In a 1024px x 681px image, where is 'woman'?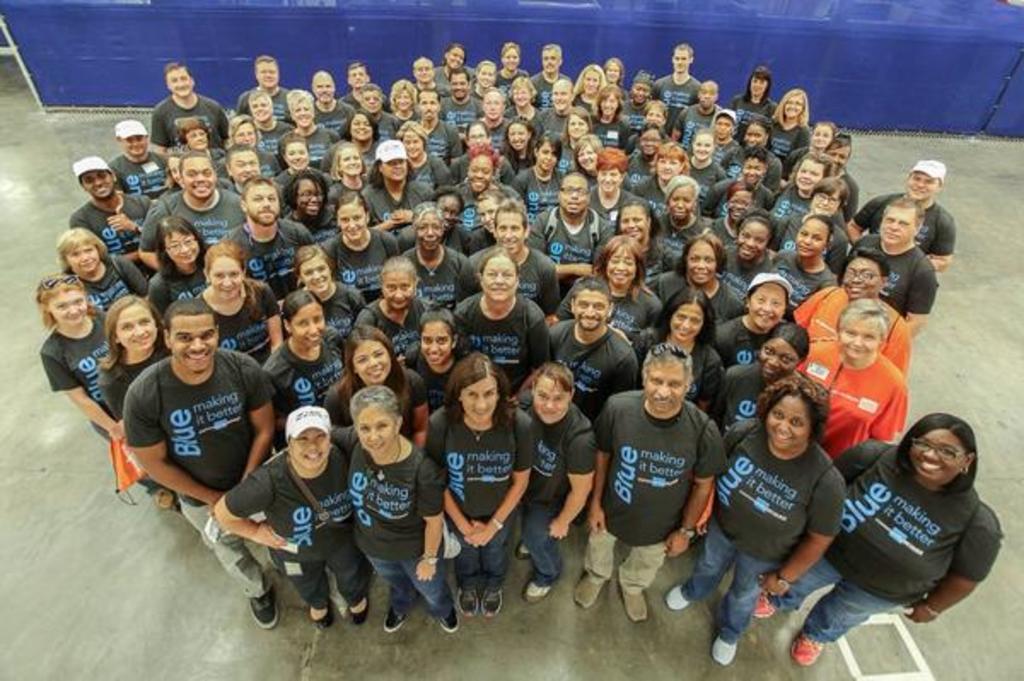
box(283, 166, 340, 236).
